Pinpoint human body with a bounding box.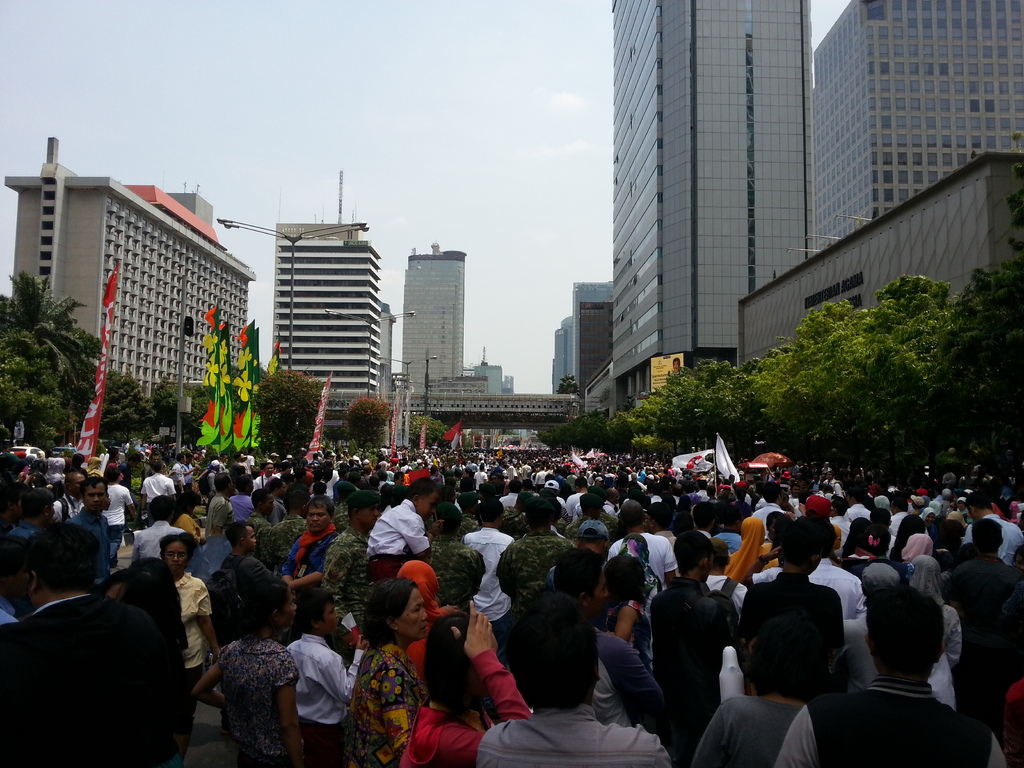
(281,493,342,588).
